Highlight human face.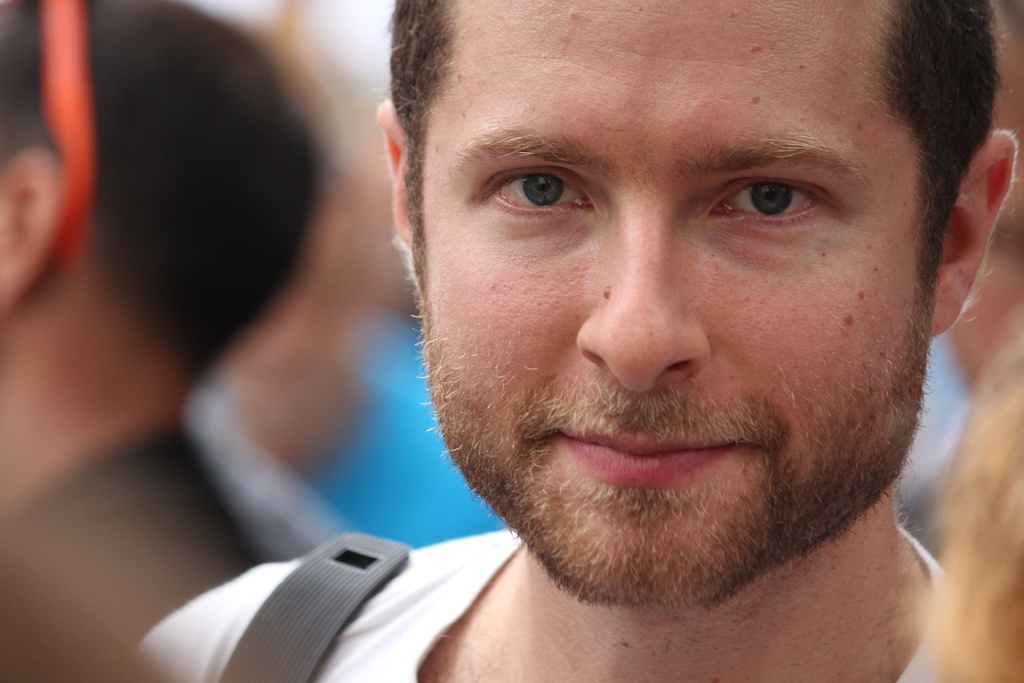
Highlighted region: bbox=(409, 0, 941, 607).
